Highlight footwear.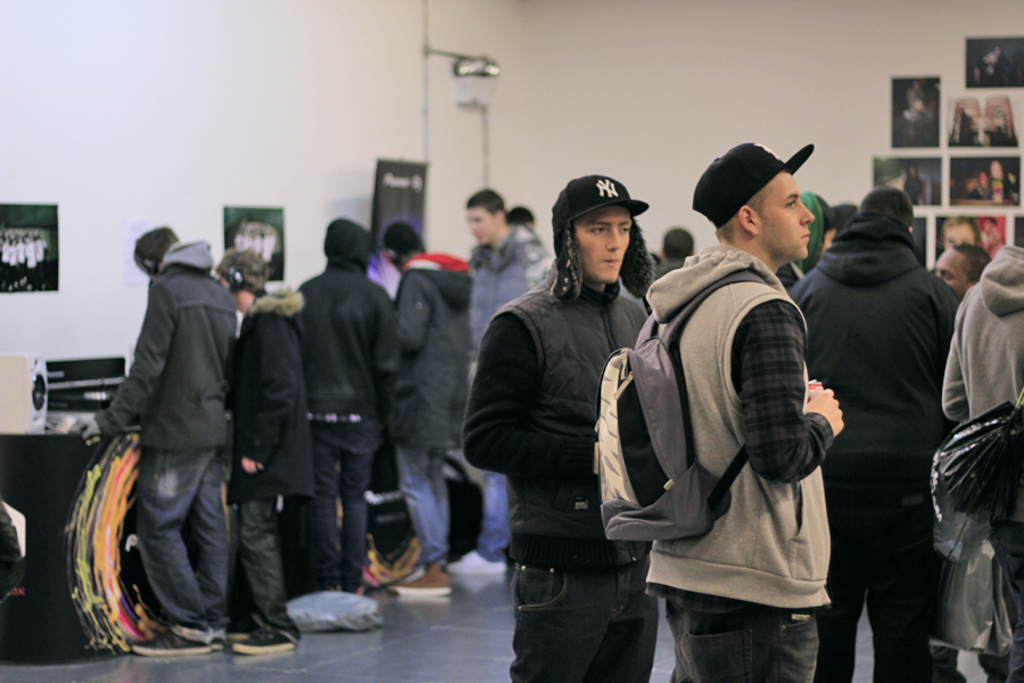
Highlighted region: Rect(231, 629, 295, 649).
